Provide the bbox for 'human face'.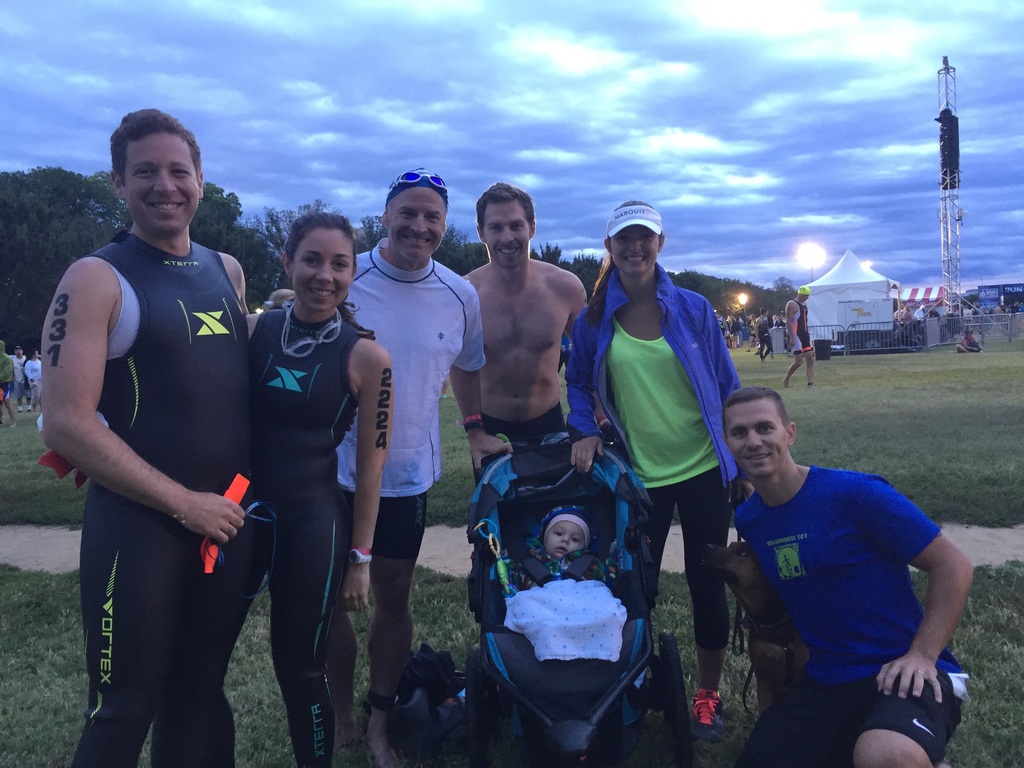
l=387, t=183, r=447, b=261.
